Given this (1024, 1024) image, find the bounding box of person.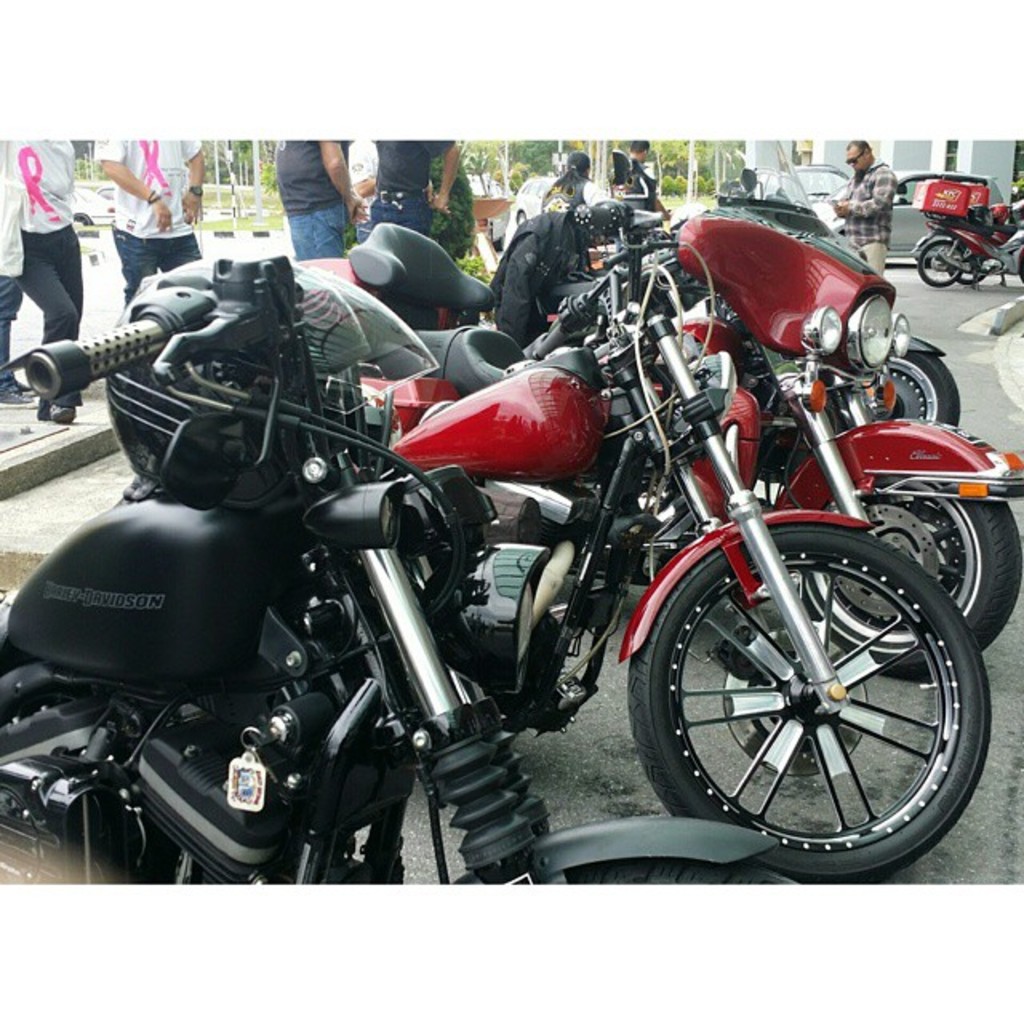
{"x1": 536, "y1": 149, "x2": 595, "y2": 208}.
